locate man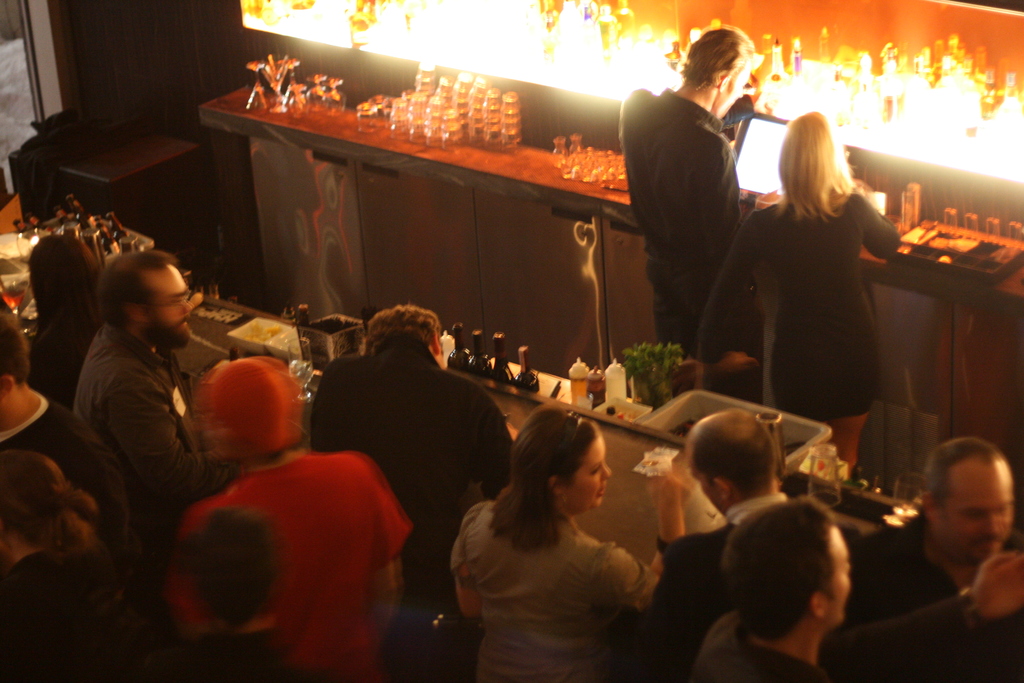
BBox(309, 304, 514, 620)
